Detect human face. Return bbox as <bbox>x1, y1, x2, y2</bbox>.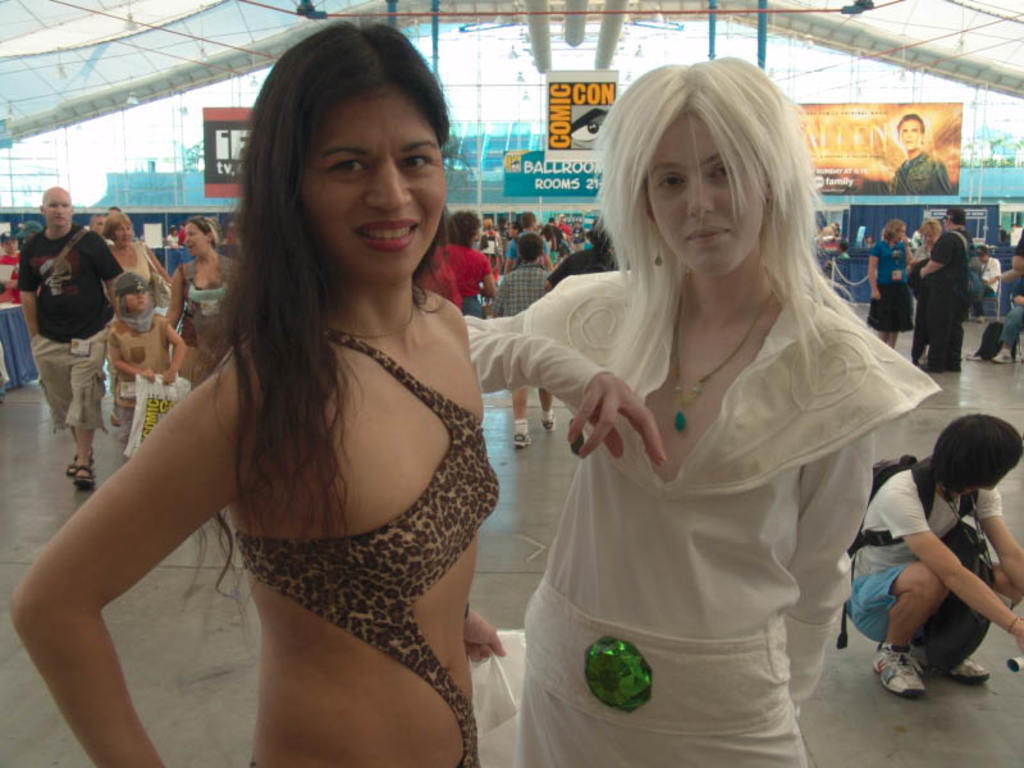
<bbox>0, 233, 19, 252</bbox>.
